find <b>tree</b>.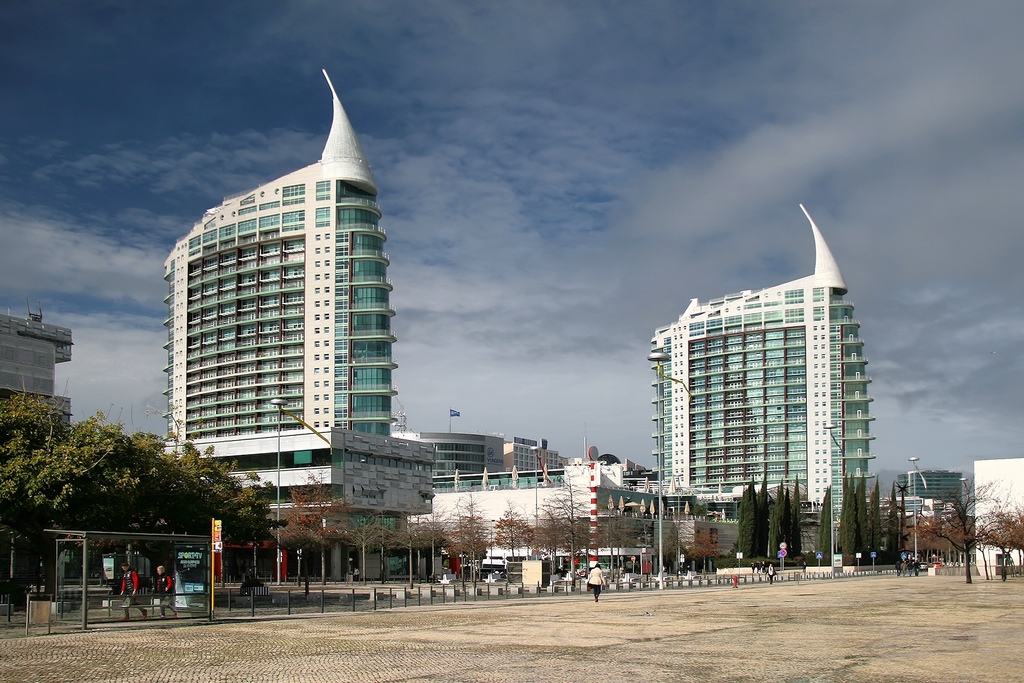
BBox(577, 508, 635, 582).
